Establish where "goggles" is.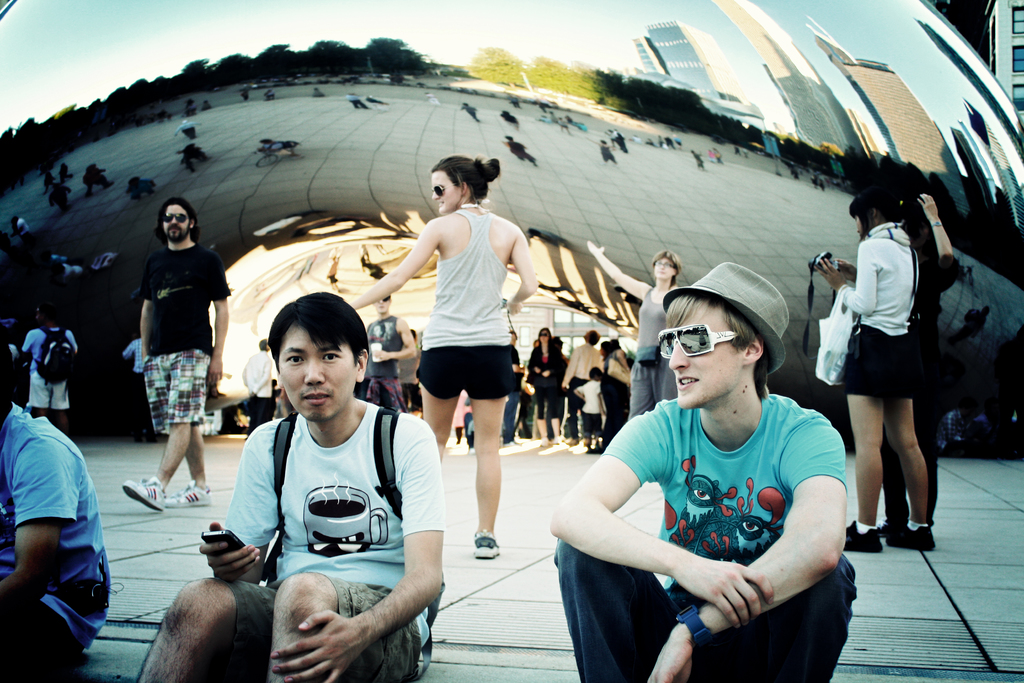
Established at (left=380, top=296, right=391, bottom=302).
